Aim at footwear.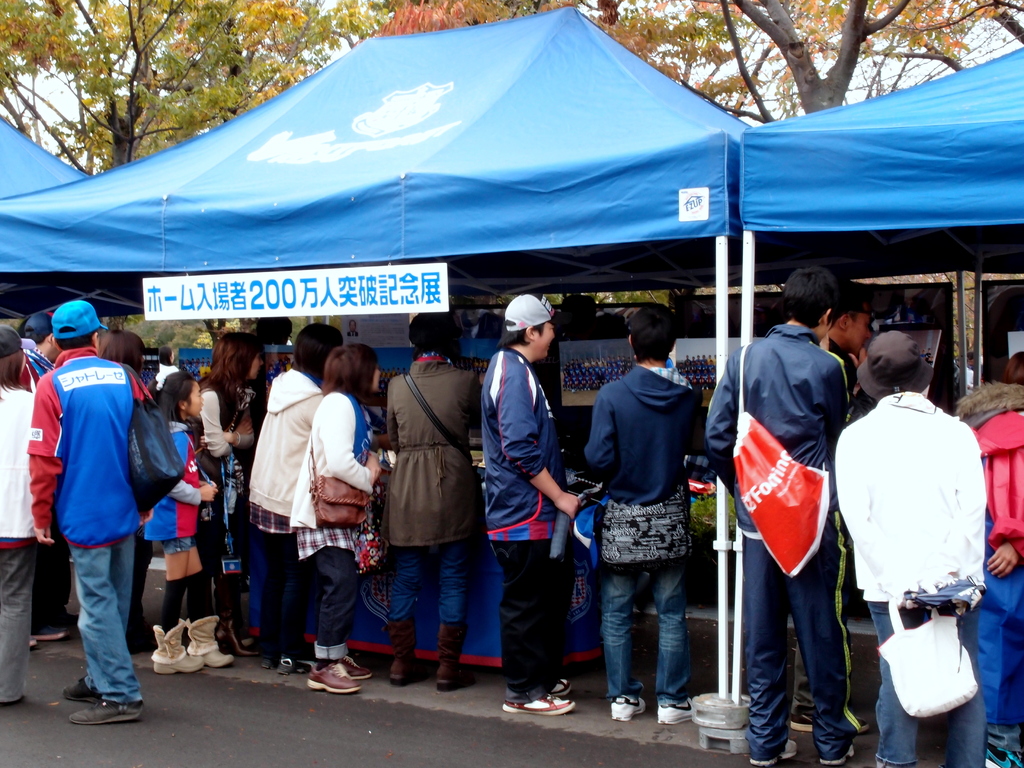
Aimed at x1=263 y1=658 x2=276 y2=668.
